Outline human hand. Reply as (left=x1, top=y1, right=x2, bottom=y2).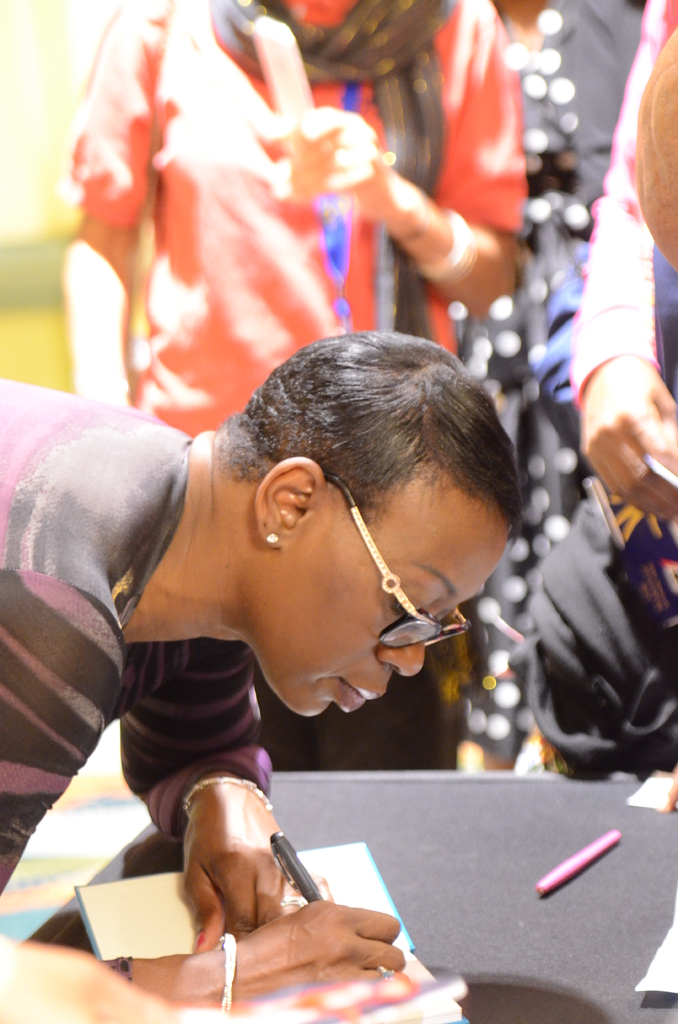
(left=202, top=894, right=407, bottom=1004).
